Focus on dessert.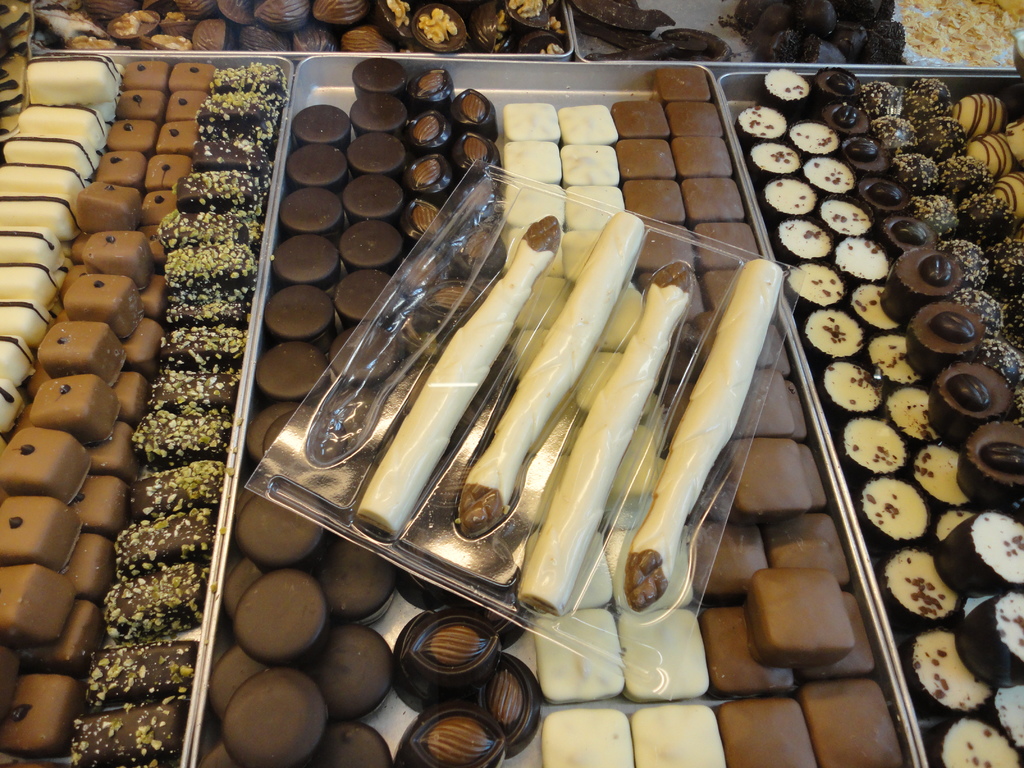
Focused at detection(20, 64, 111, 109).
